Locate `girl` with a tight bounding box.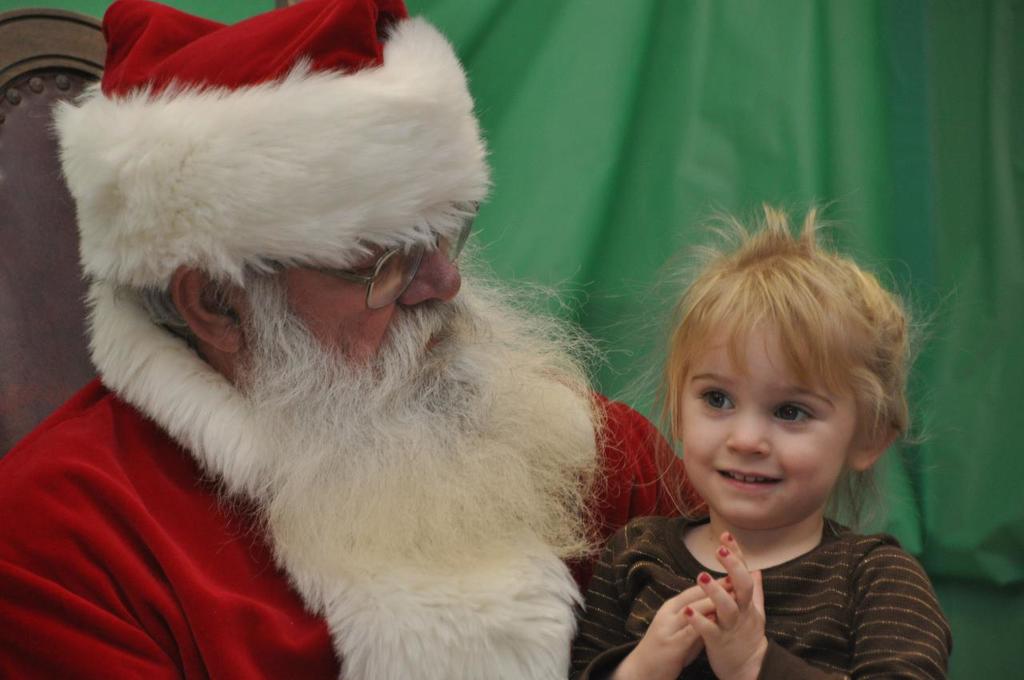
locate(579, 202, 948, 679).
